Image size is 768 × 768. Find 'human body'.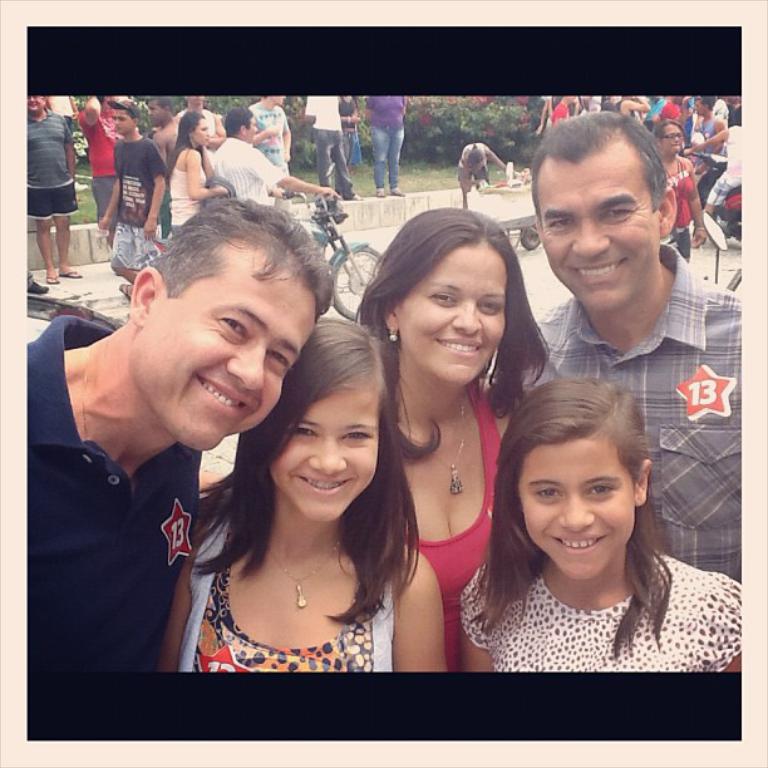
crop(158, 499, 448, 678).
